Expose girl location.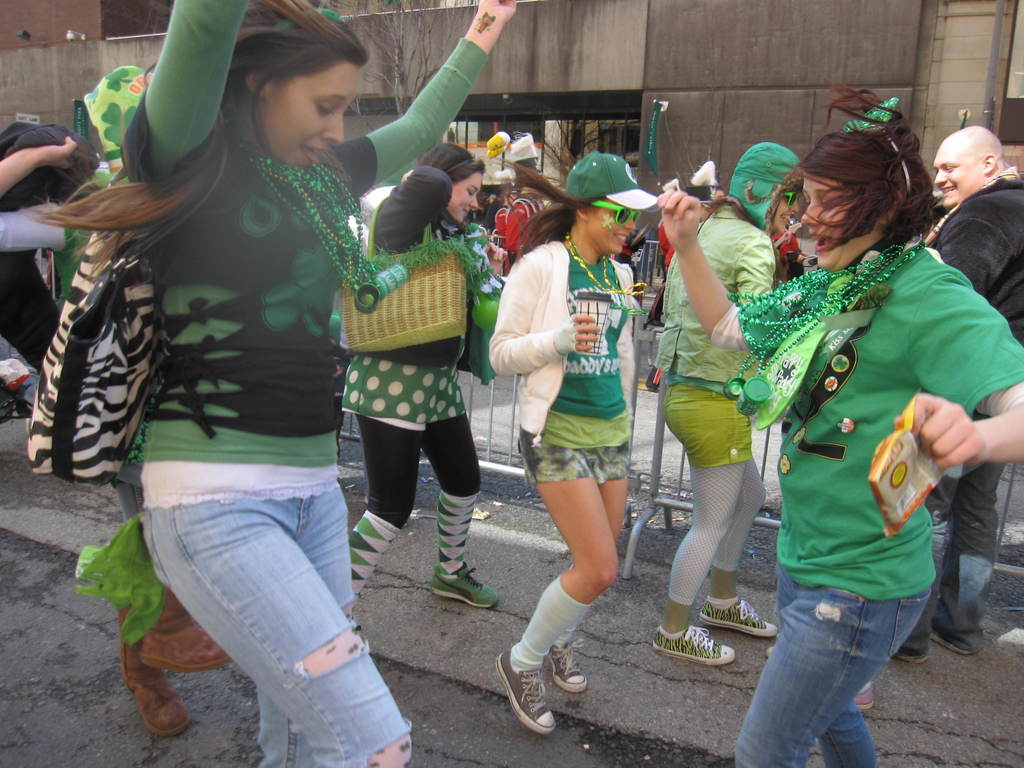
Exposed at region(658, 85, 1023, 766).
